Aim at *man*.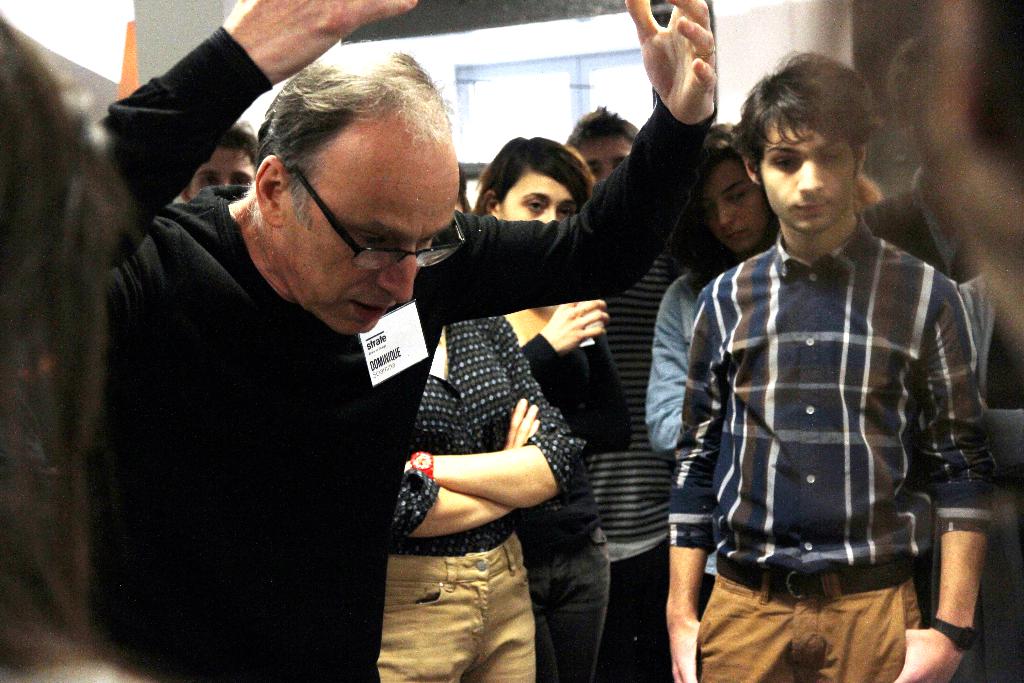
Aimed at bbox=(570, 105, 684, 682).
